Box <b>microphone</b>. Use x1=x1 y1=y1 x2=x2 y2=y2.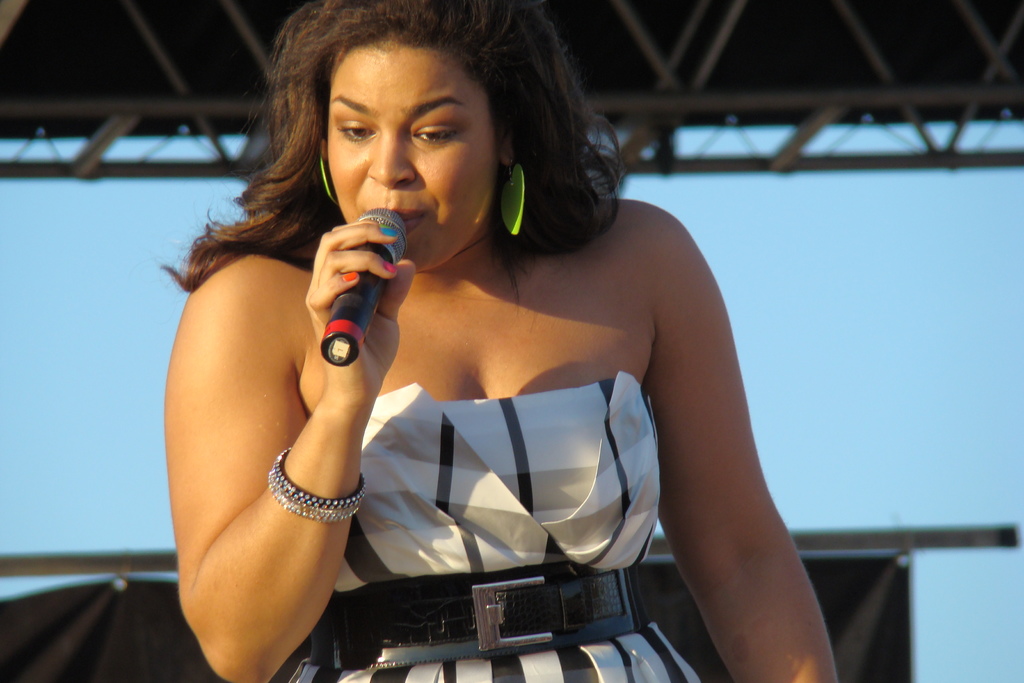
x1=291 y1=197 x2=413 y2=372.
